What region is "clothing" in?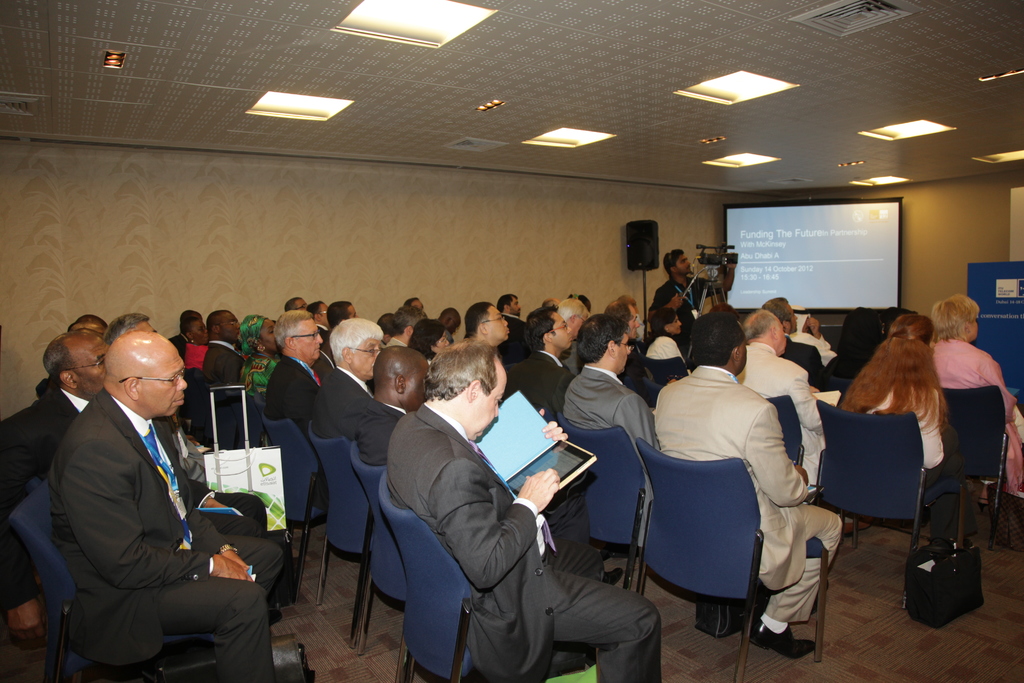
bbox=(57, 390, 279, 678).
